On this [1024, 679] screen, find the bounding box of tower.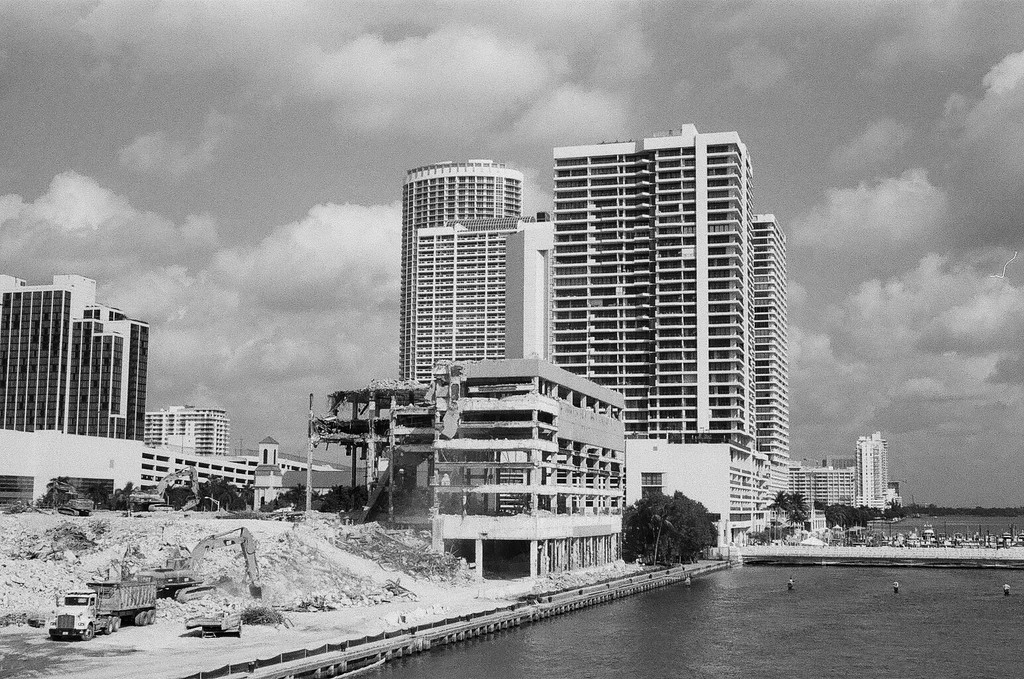
Bounding box: region(404, 157, 530, 391).
